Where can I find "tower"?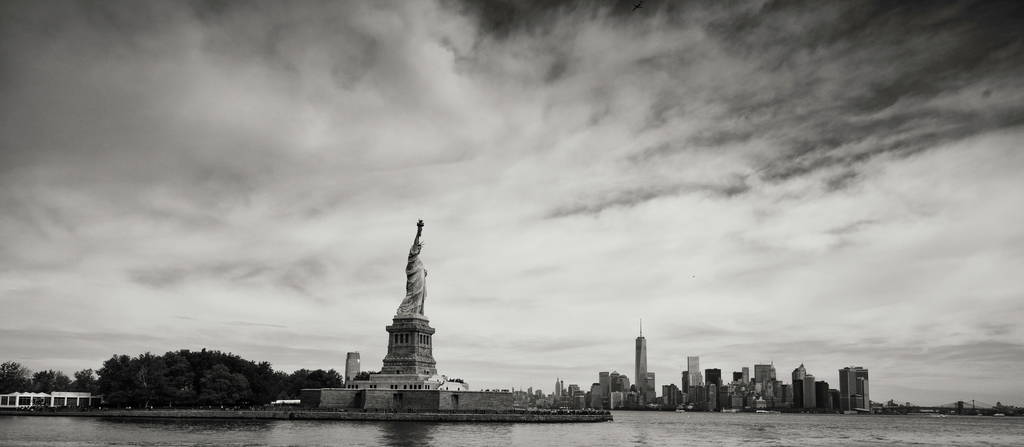
You can find it at 628/306/657/406.
